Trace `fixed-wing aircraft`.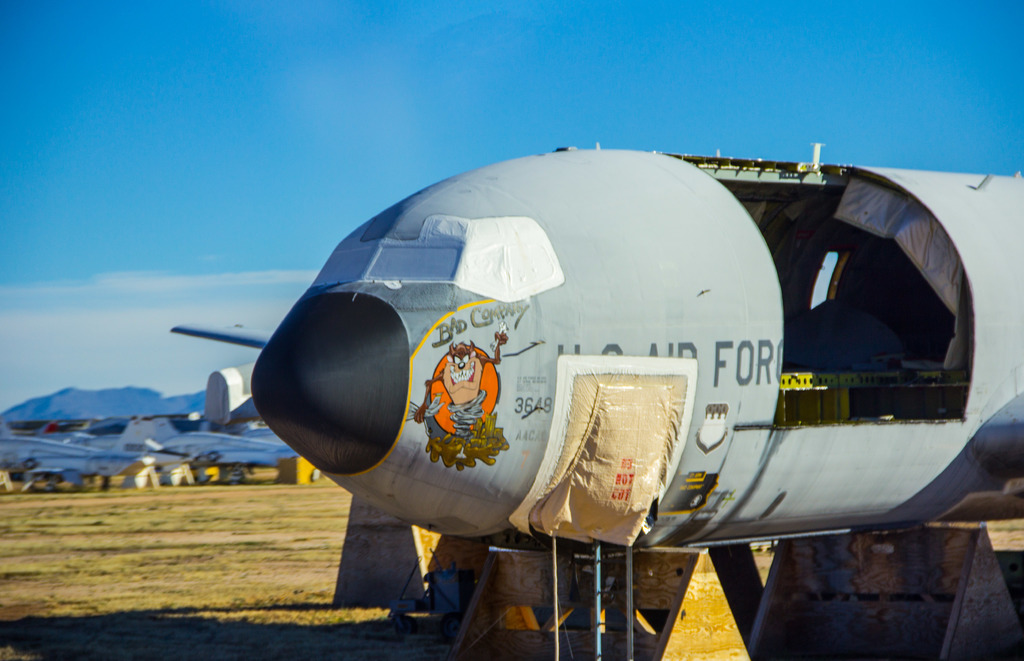
Traced to {"left": 153, "top": 143, "right": 1023, "bottom": 660}.
